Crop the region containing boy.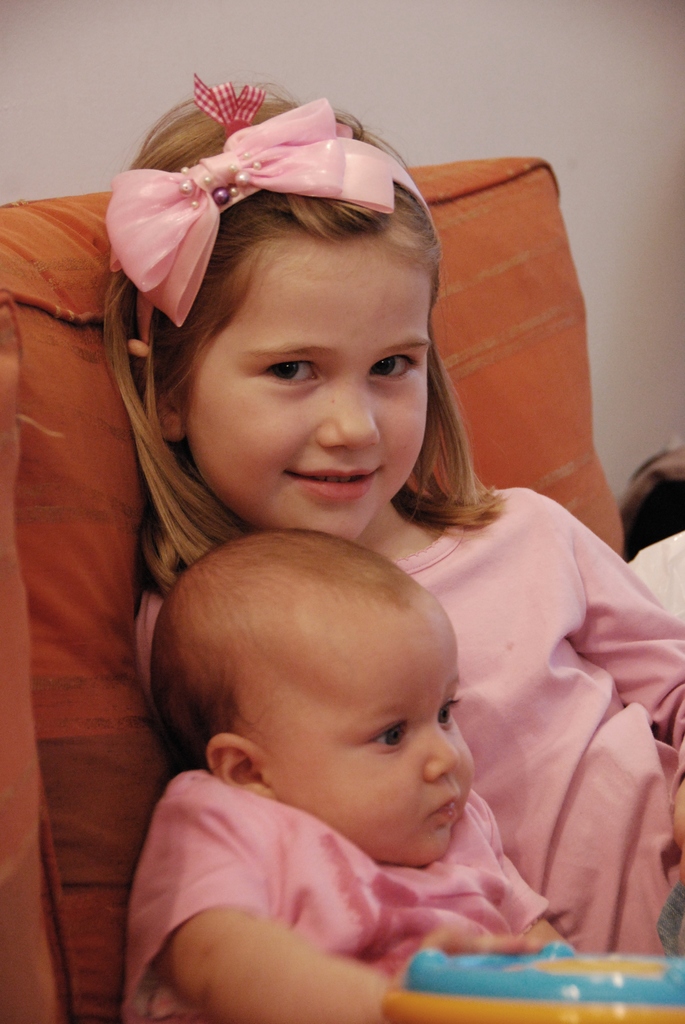
Crop region: [99, 502, 563, 996].
